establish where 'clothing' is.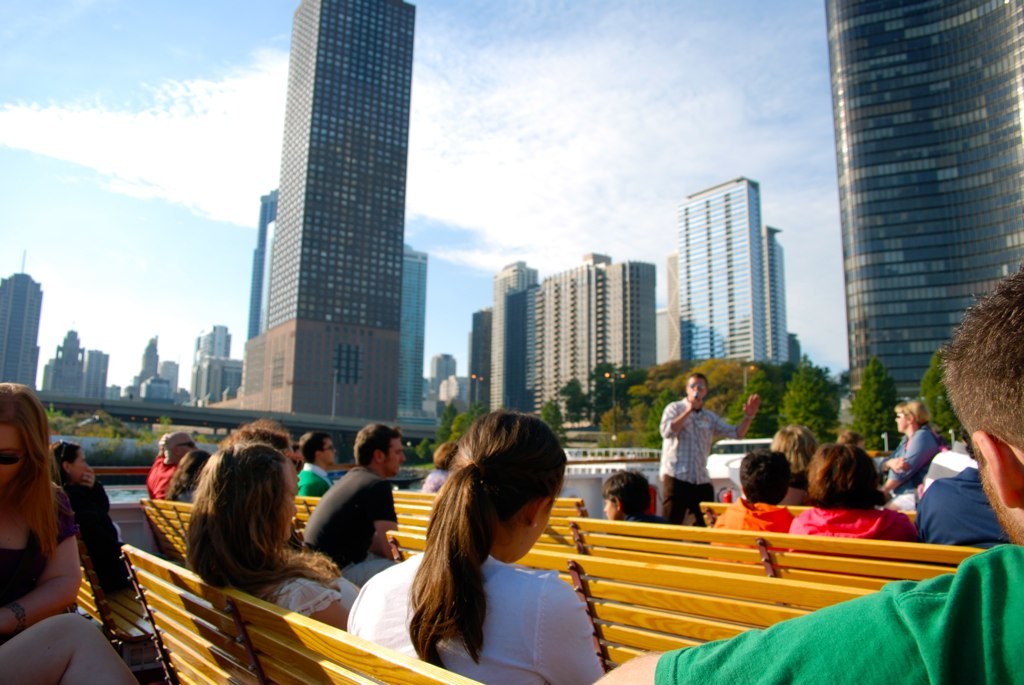
Established at 276, 571, 360, 615.
